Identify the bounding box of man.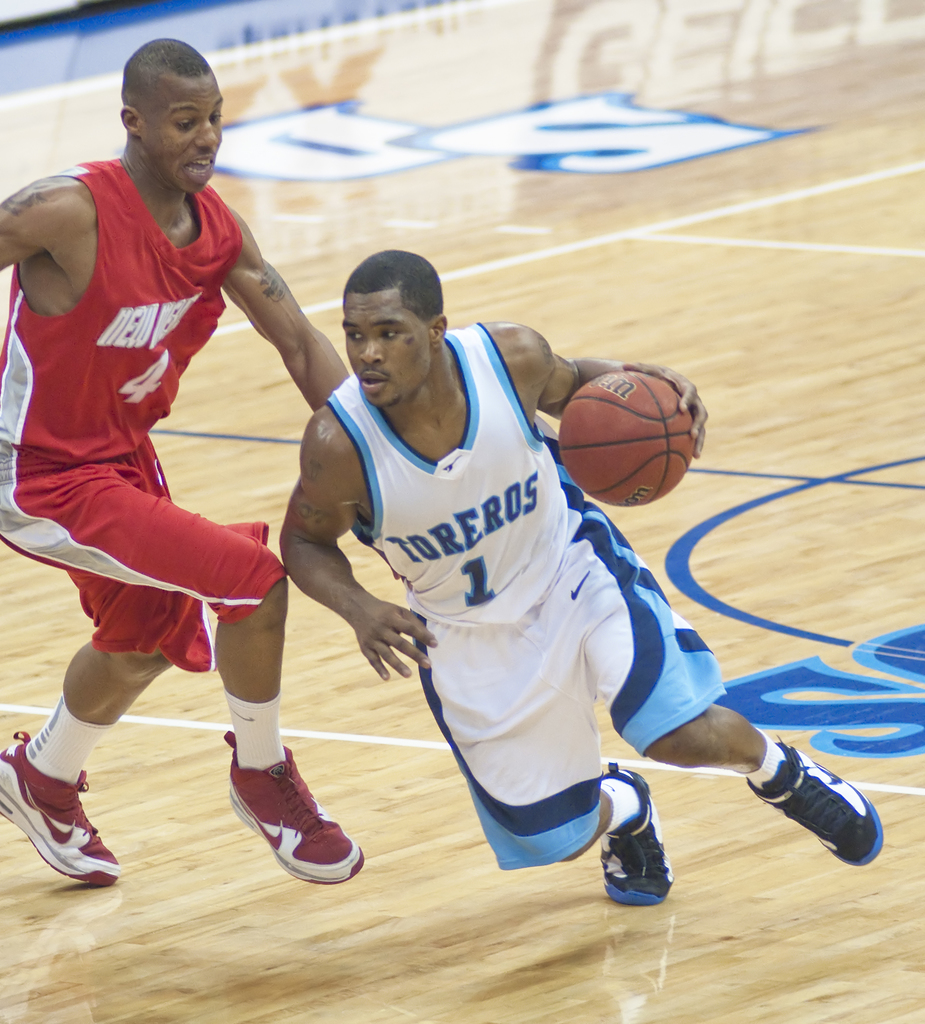
(276,248,887,913).
